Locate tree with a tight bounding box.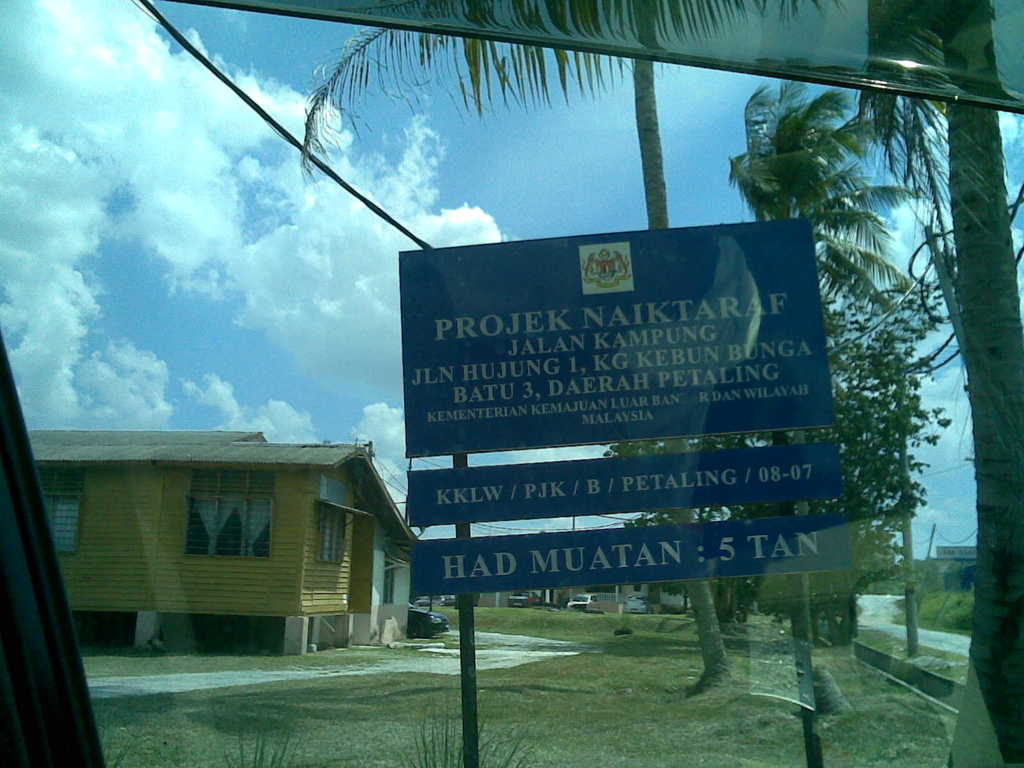
<bbox>716, 69, 925, 651</bbox>.
